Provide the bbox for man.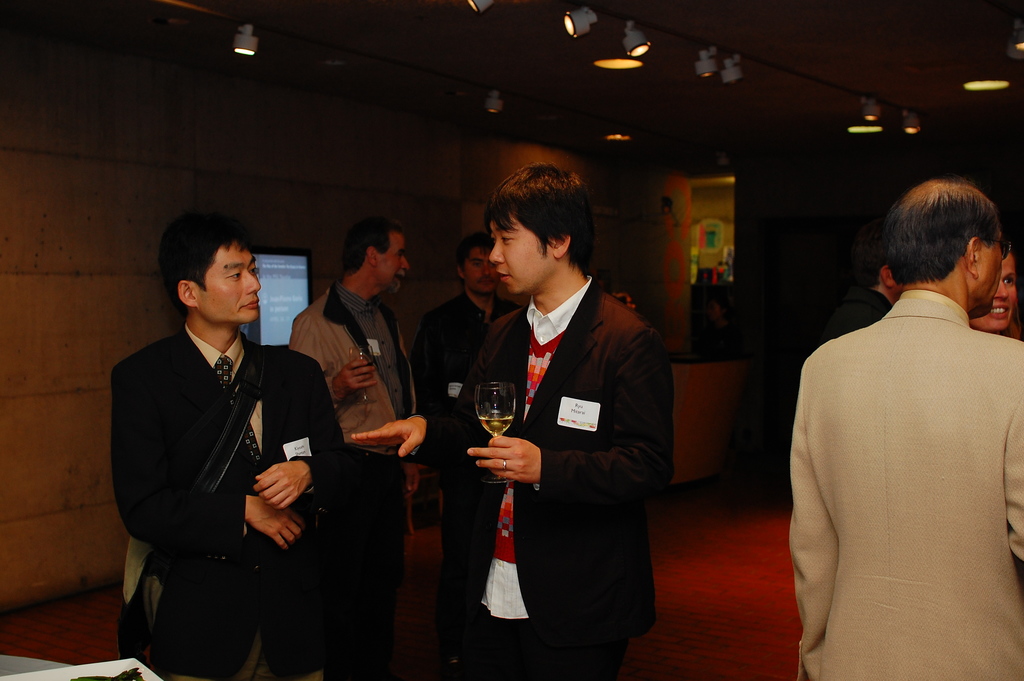
420:233:520:665.
